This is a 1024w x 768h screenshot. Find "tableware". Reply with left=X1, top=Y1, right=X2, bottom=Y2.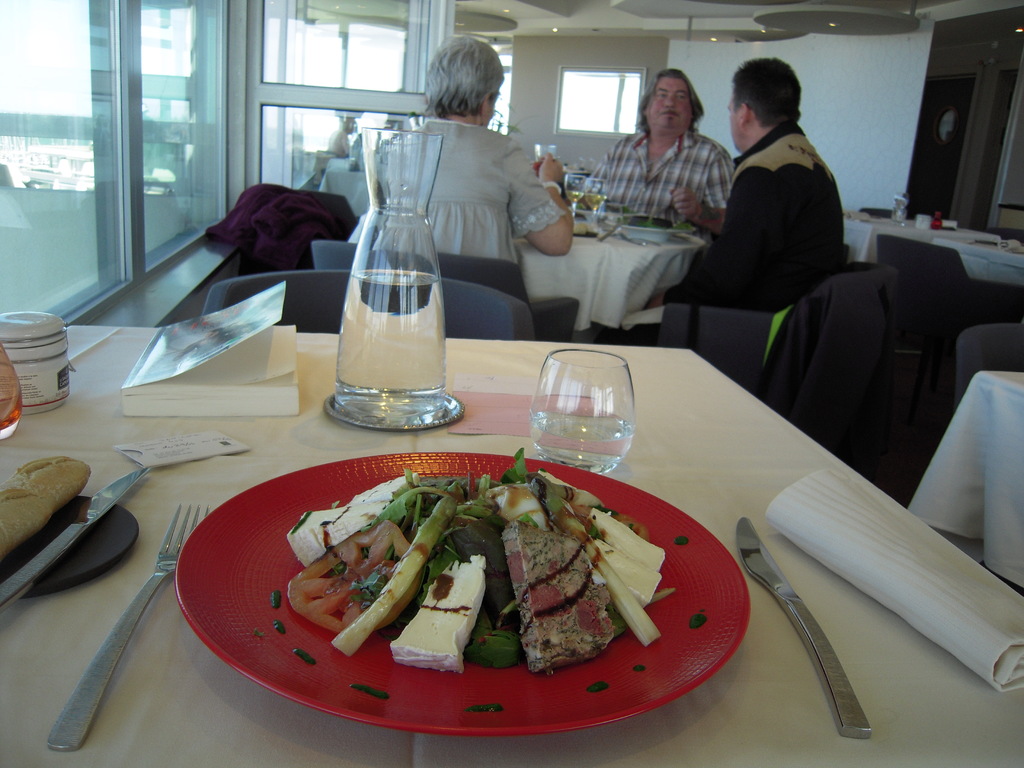
left=529, top=365, right=641, bottom=460.
